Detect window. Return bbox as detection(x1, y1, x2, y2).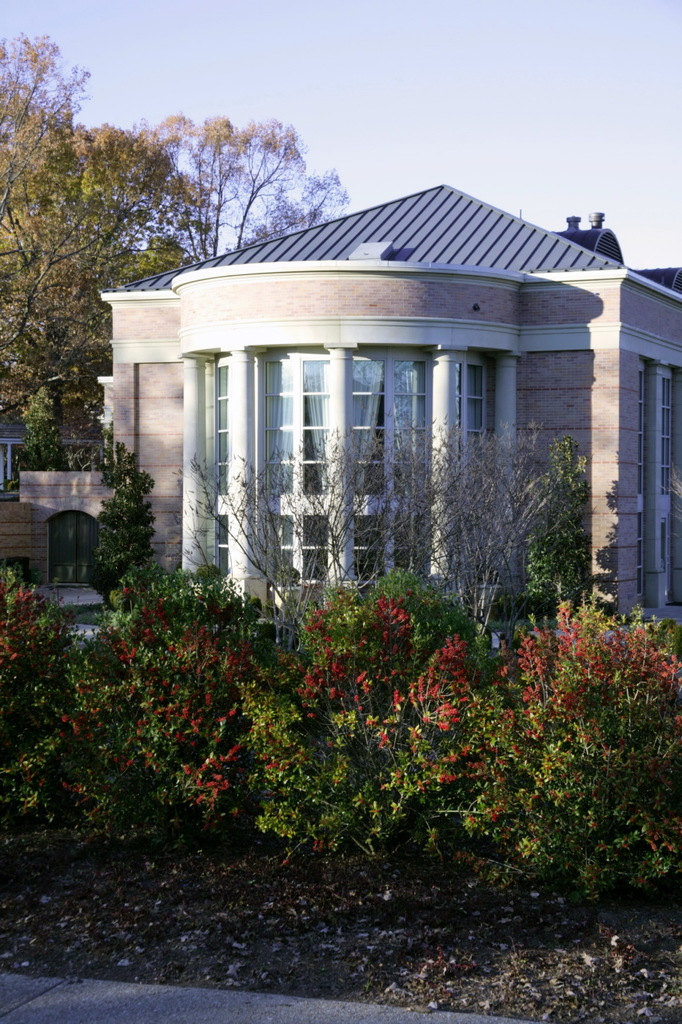
detection(208, 348, 231, 574).
